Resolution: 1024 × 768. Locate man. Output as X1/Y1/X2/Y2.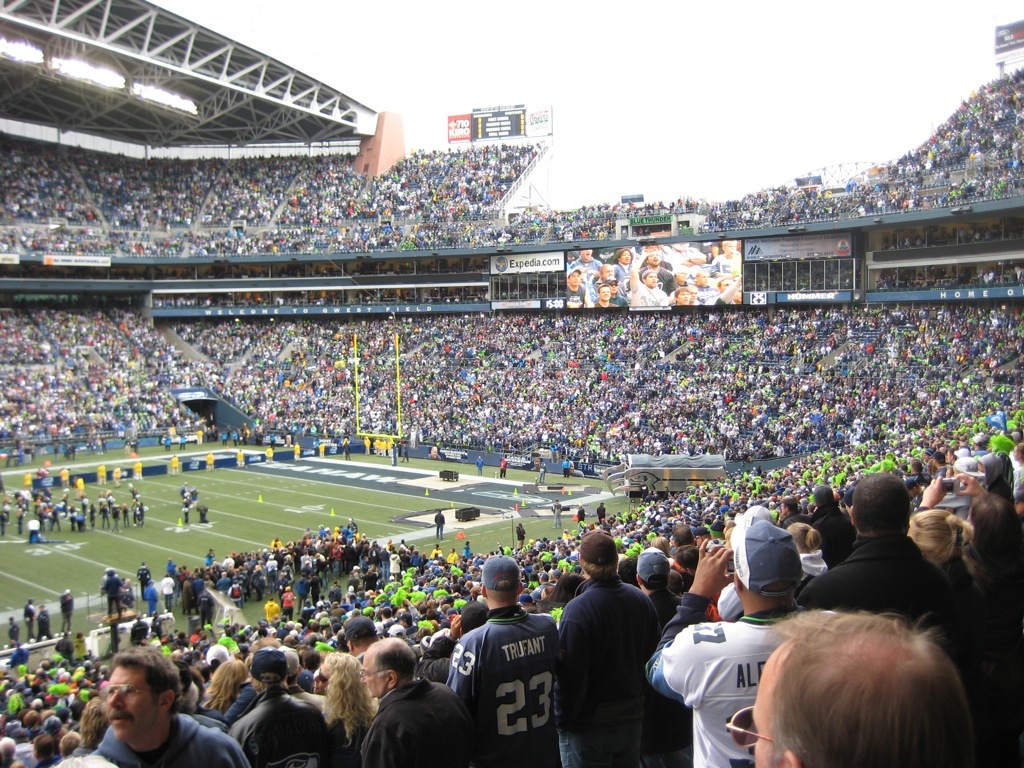
427/446/442/459.
